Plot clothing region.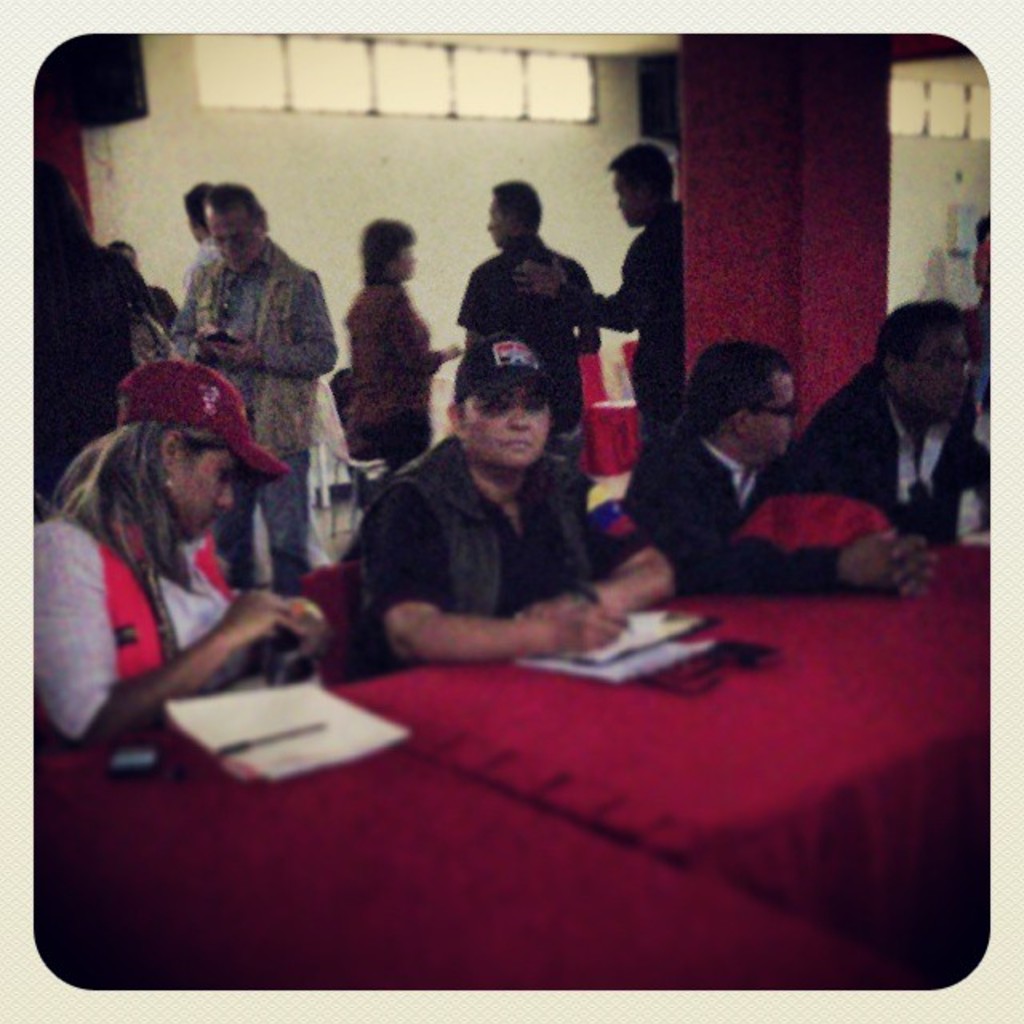
Plotted at bbox(794, 370, 992, 538).
